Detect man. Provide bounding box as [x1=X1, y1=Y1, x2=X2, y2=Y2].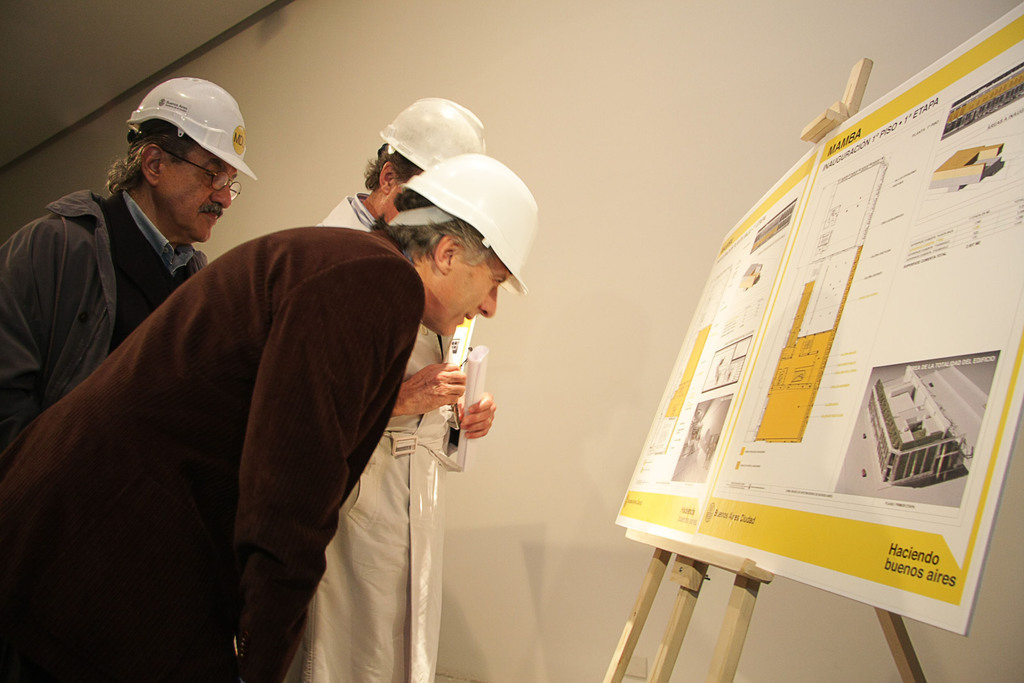
[x1=285, y1=95, x2=495, y2=682].
